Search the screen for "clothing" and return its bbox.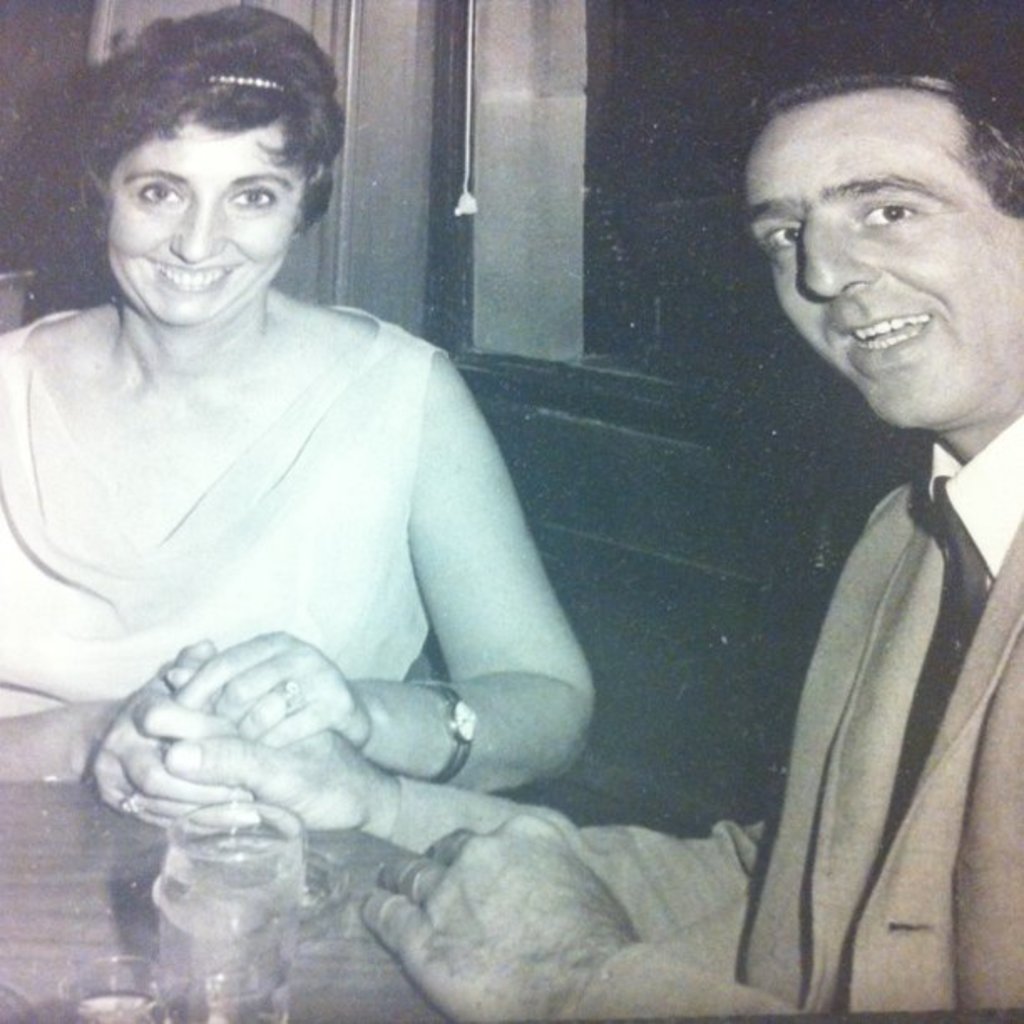
Found: box=[0, 301, 448, 780].
